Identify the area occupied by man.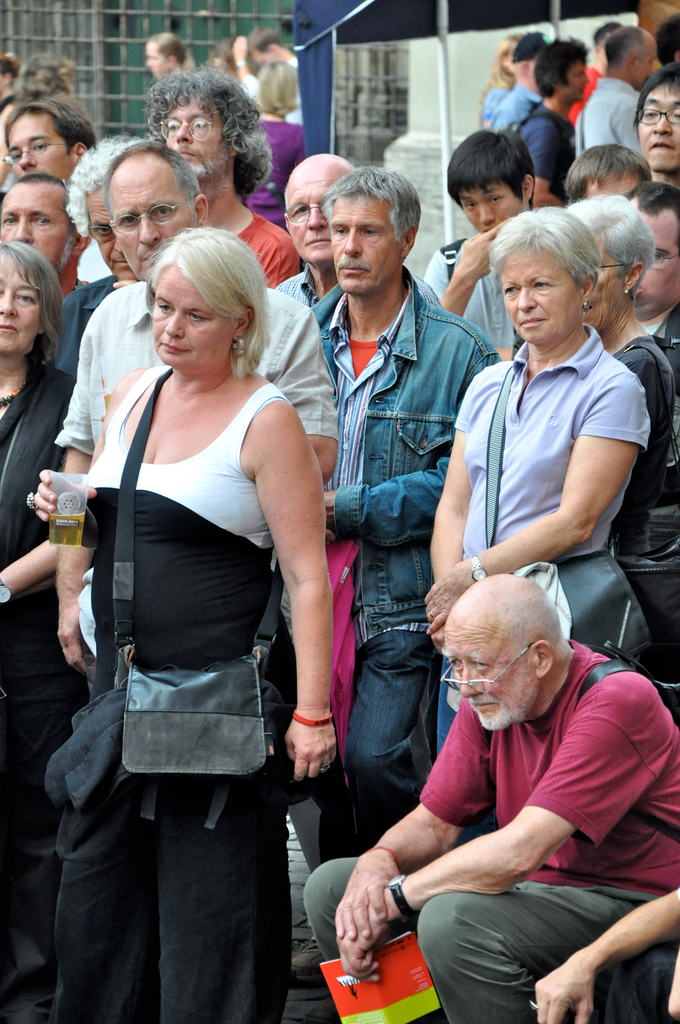
Area: select_region(559, 141, 653, 212).
